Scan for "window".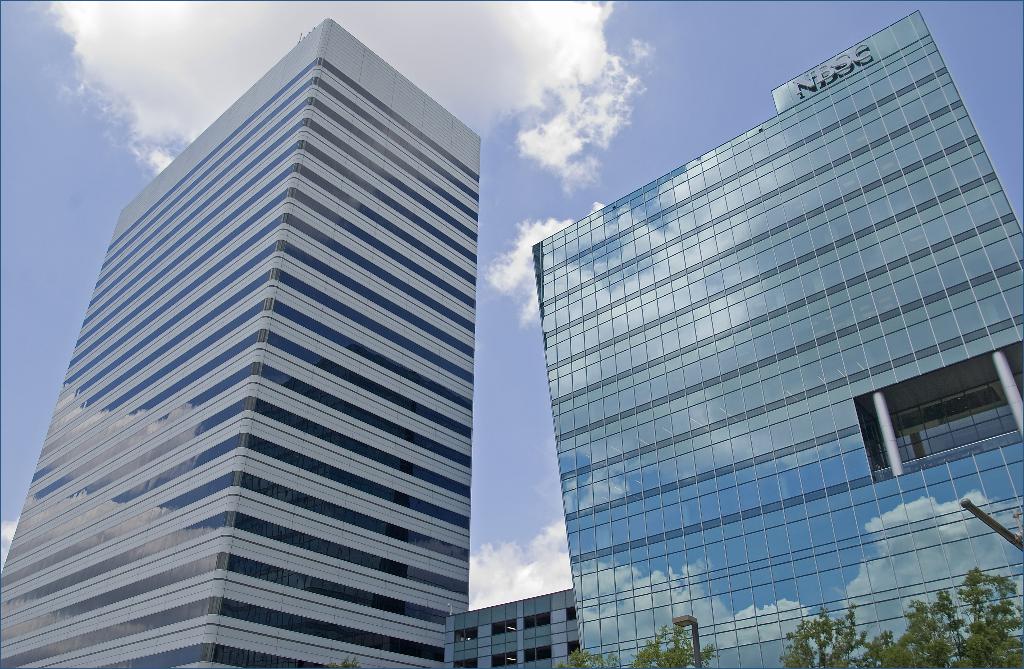
Scan result: (x1=490, y1=650, x2=521, y2=668).
